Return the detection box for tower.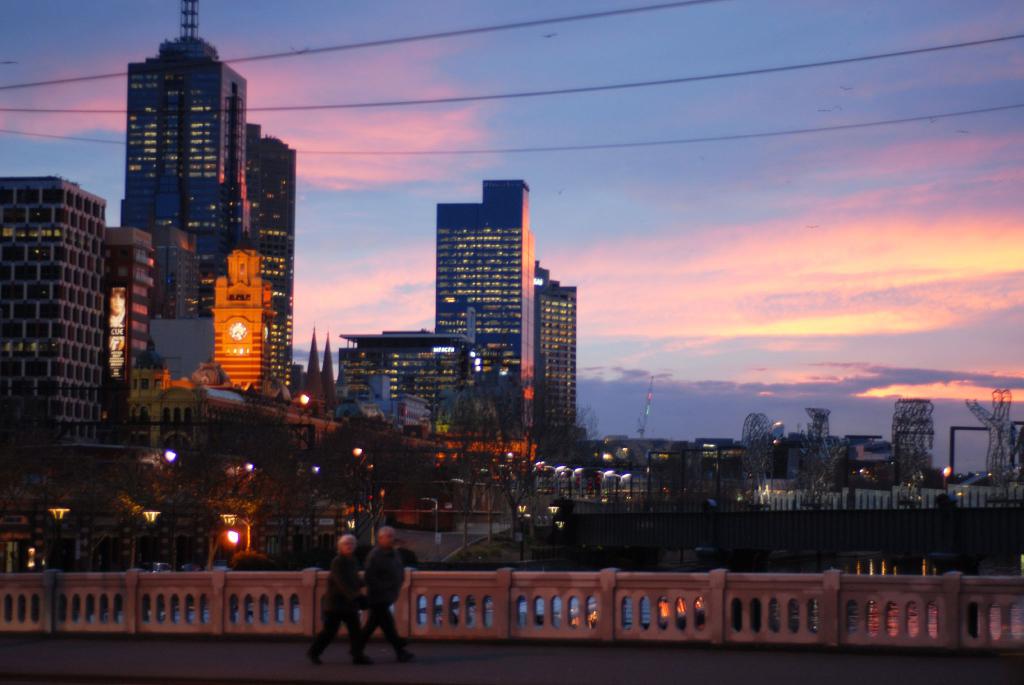
bbox(87, 6, 288, 360).
